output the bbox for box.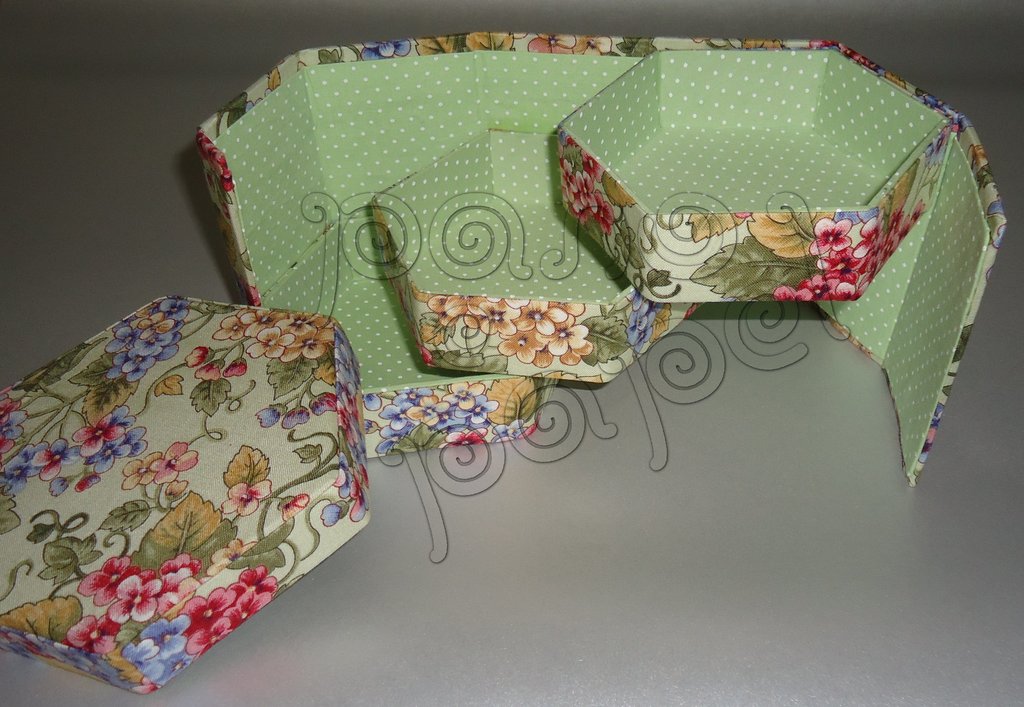
rect(0, 293, 374, 697).
